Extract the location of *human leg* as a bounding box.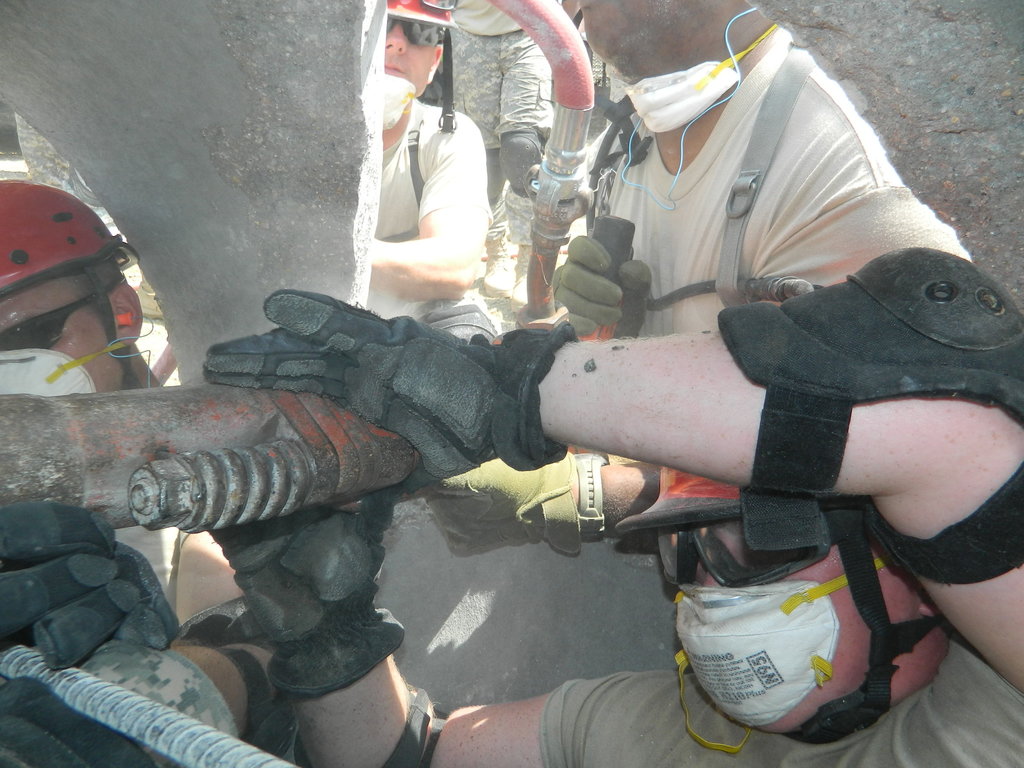
445, 20, 511, 299.
